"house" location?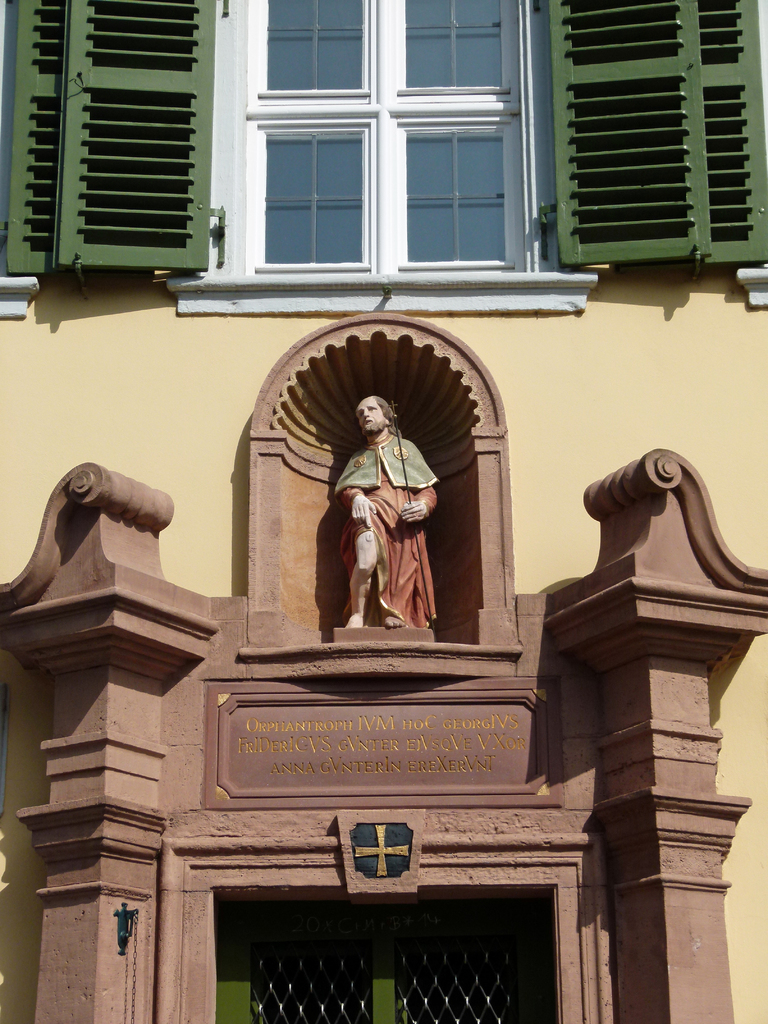
[0,0,767,1023]
